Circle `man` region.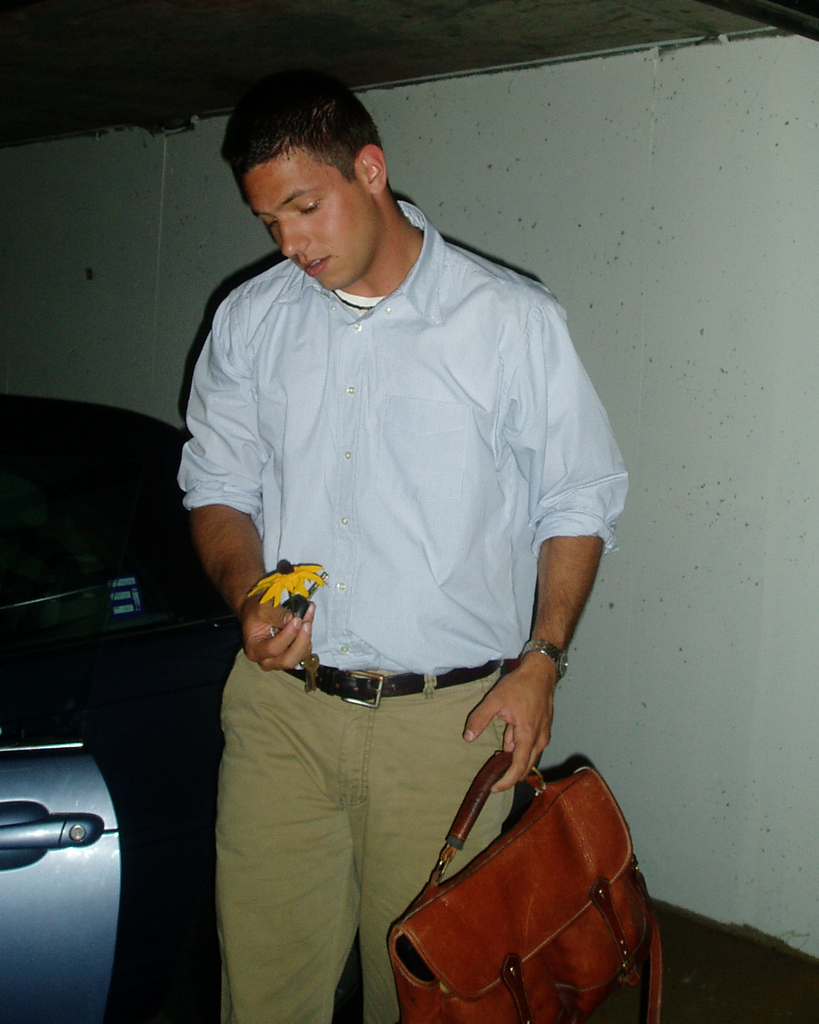
Region: 164/17/658/1023.
